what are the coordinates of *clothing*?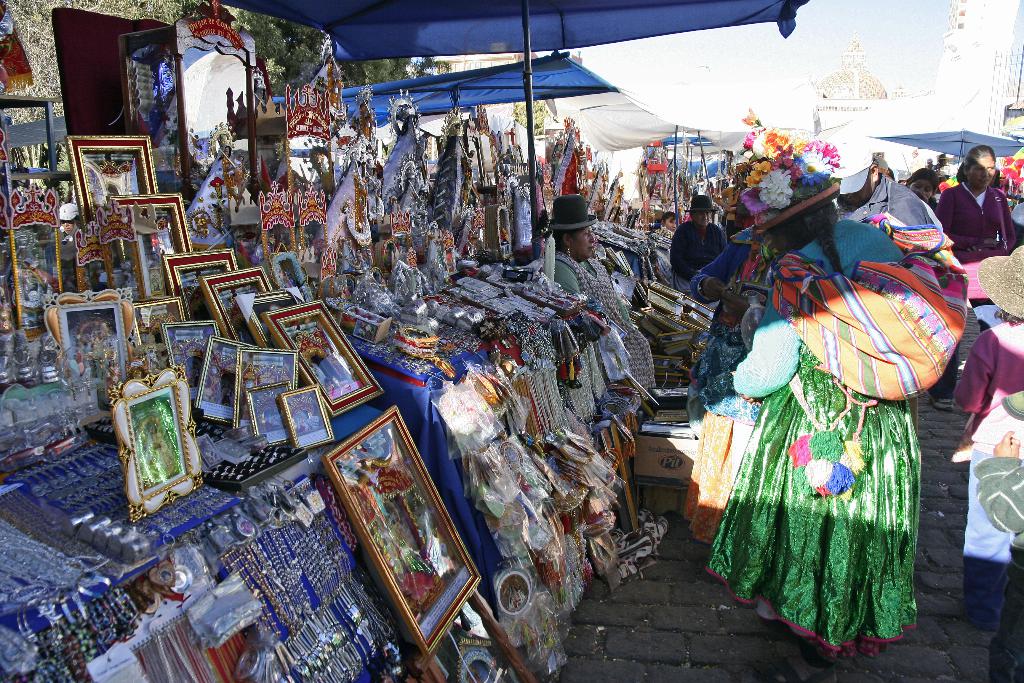
[x1=552, y1=258, x2=632, y2=327].
